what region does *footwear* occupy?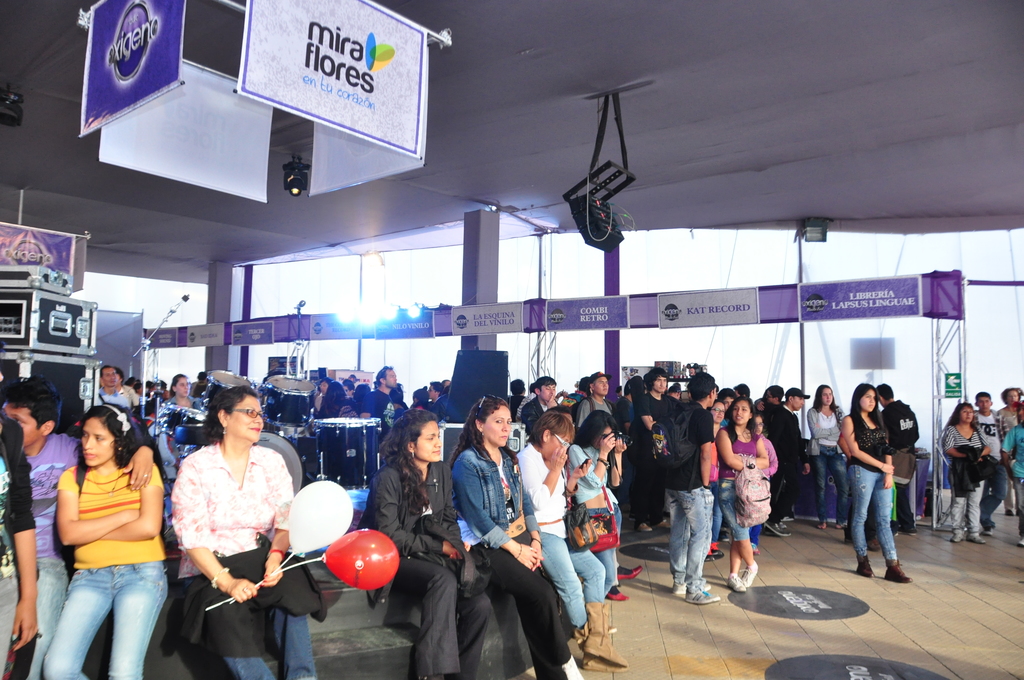
l=688, t=587, r=722, b=603.
